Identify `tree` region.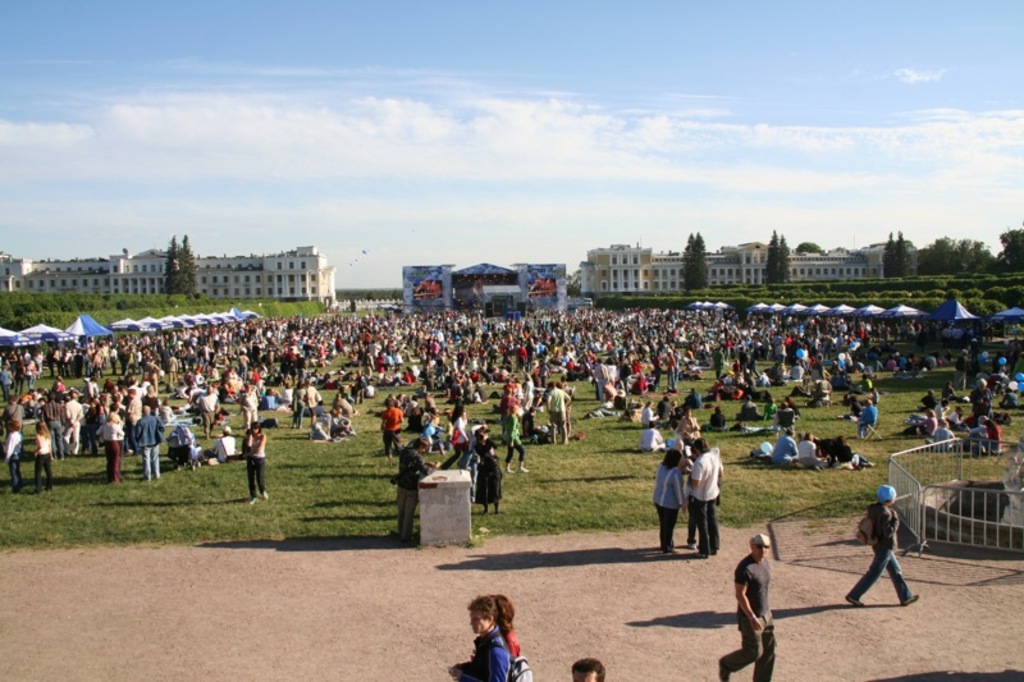
Region: [684, 233, 713, 294].
